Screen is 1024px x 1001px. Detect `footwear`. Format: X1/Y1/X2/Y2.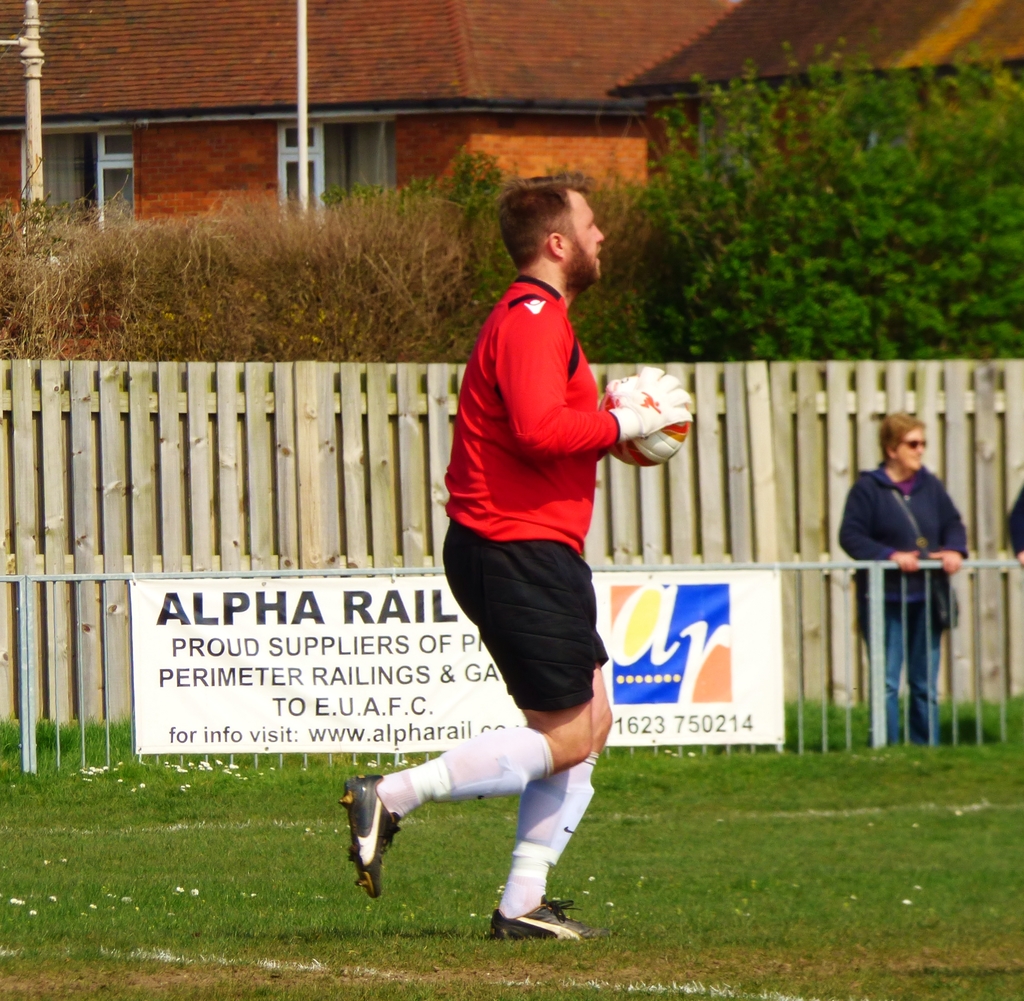
490/891/601/939.
